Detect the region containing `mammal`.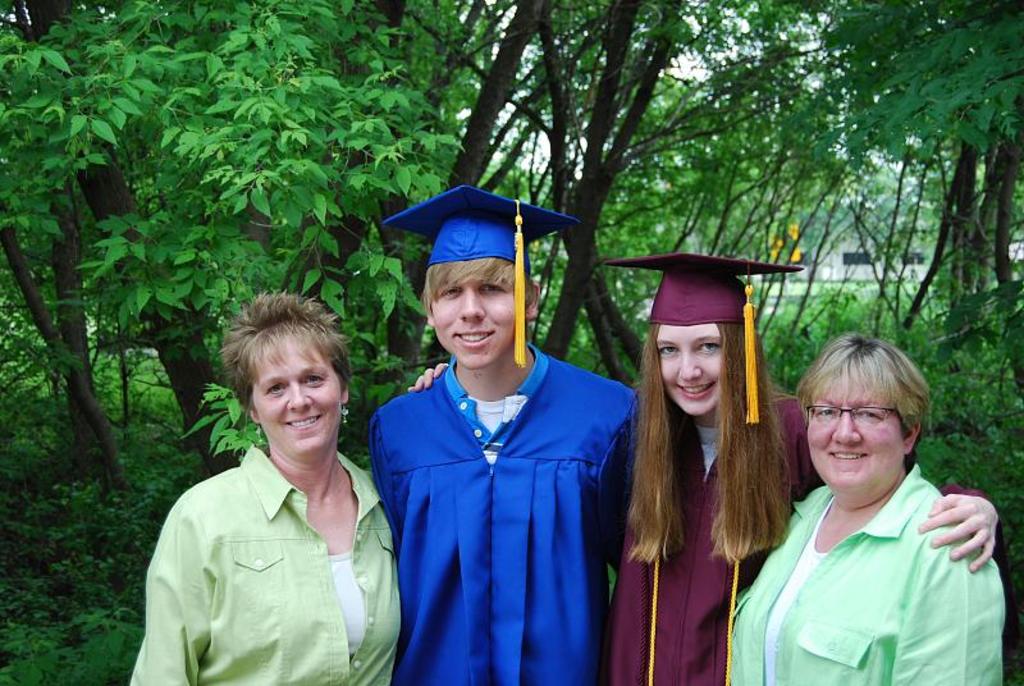
region(408, 246, 1001, 685).
